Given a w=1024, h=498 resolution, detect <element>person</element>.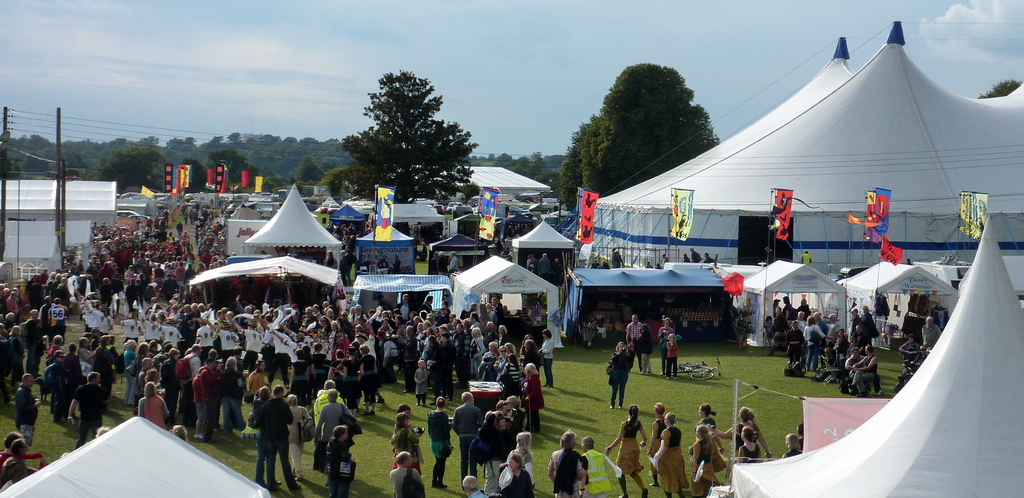
bbox=(322, 424, 356, 497).
